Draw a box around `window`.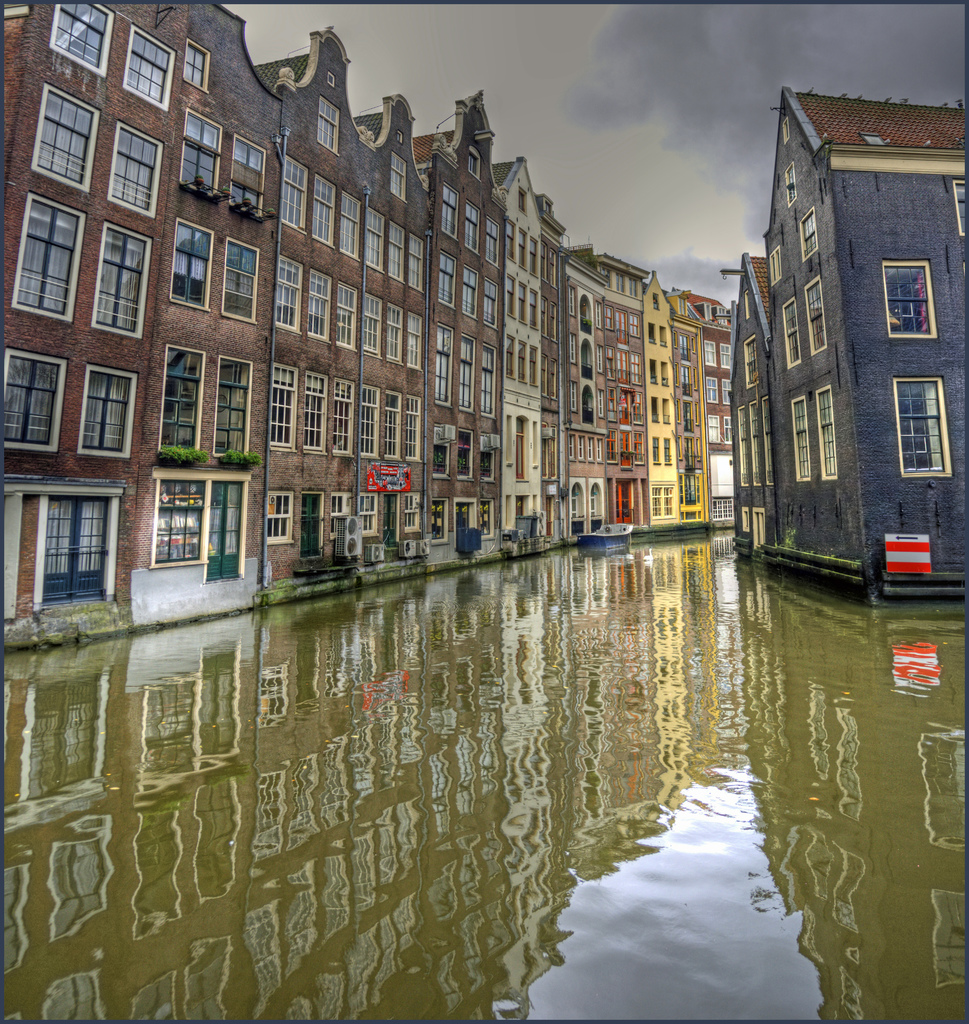
x1=778, y1=295, x2=806, y2=365.
